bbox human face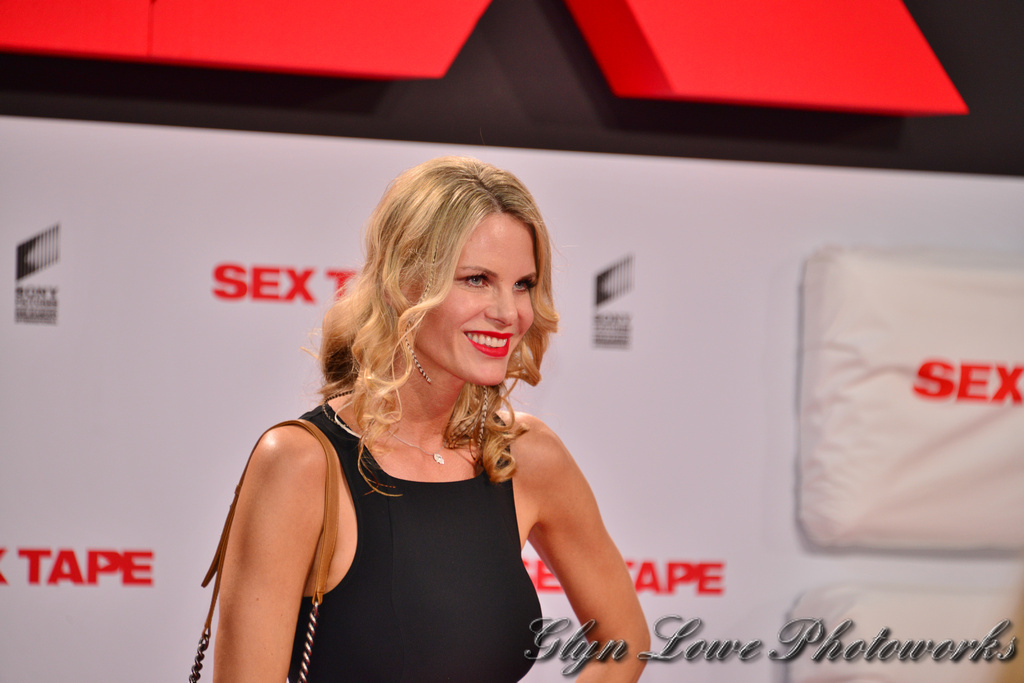
l=412, t=211, r=532, b=391
